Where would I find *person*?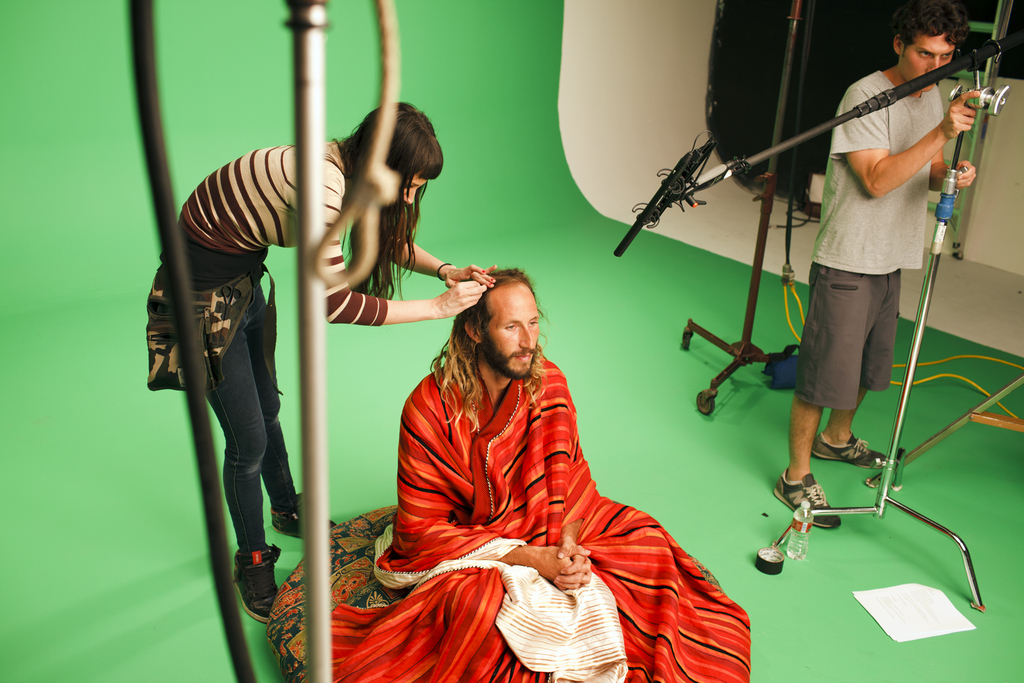
At box=[264, 265, 750, 682].
